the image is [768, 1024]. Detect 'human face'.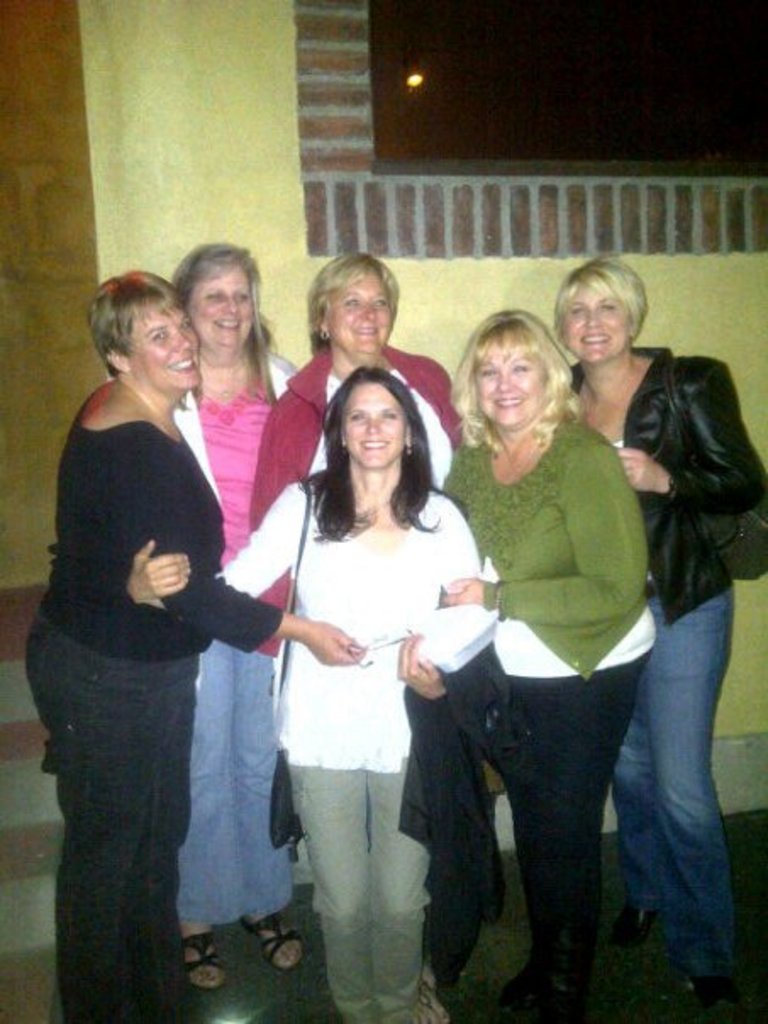
Detection: detection(124, 307, 197, 380).
